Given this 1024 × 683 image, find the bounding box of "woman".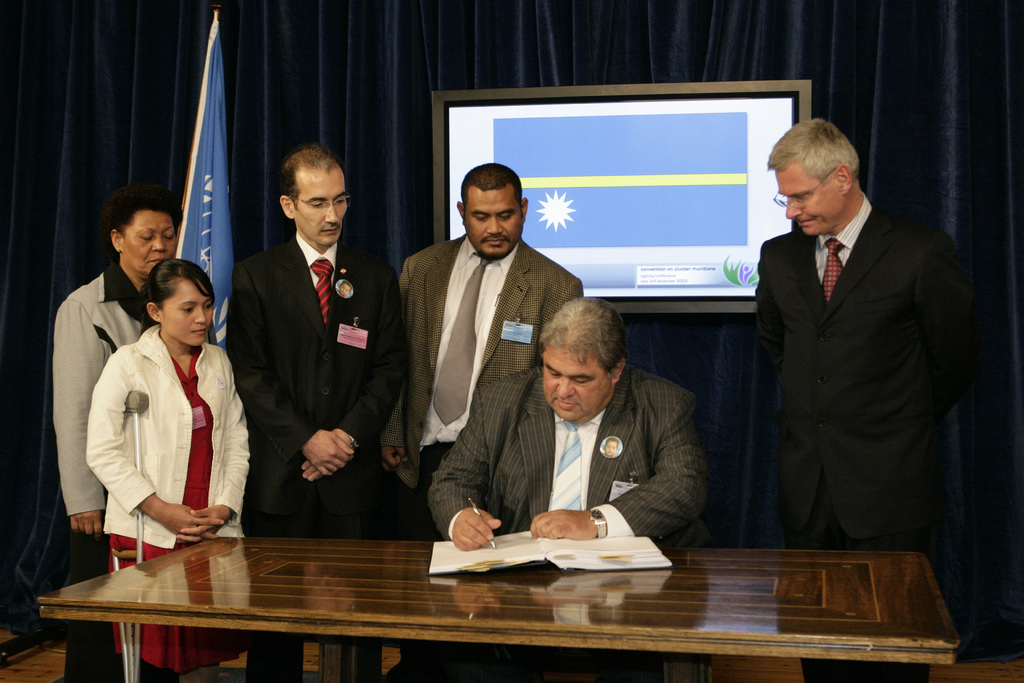
Rect(51, 188, 216, 682).
